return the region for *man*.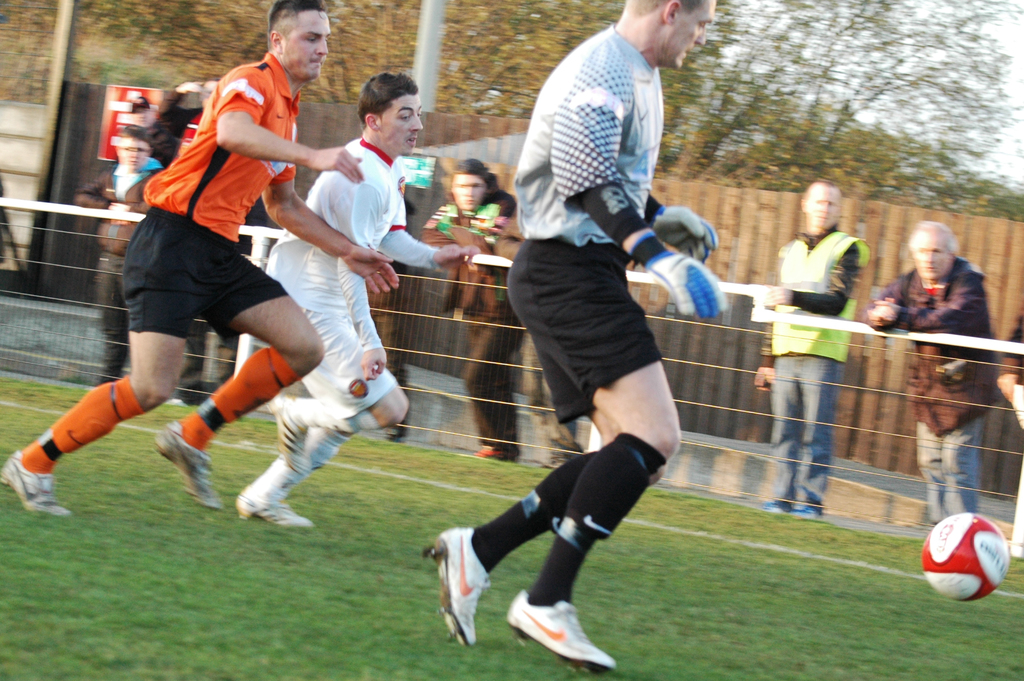
bbox=[229, 70, 474, 529].
